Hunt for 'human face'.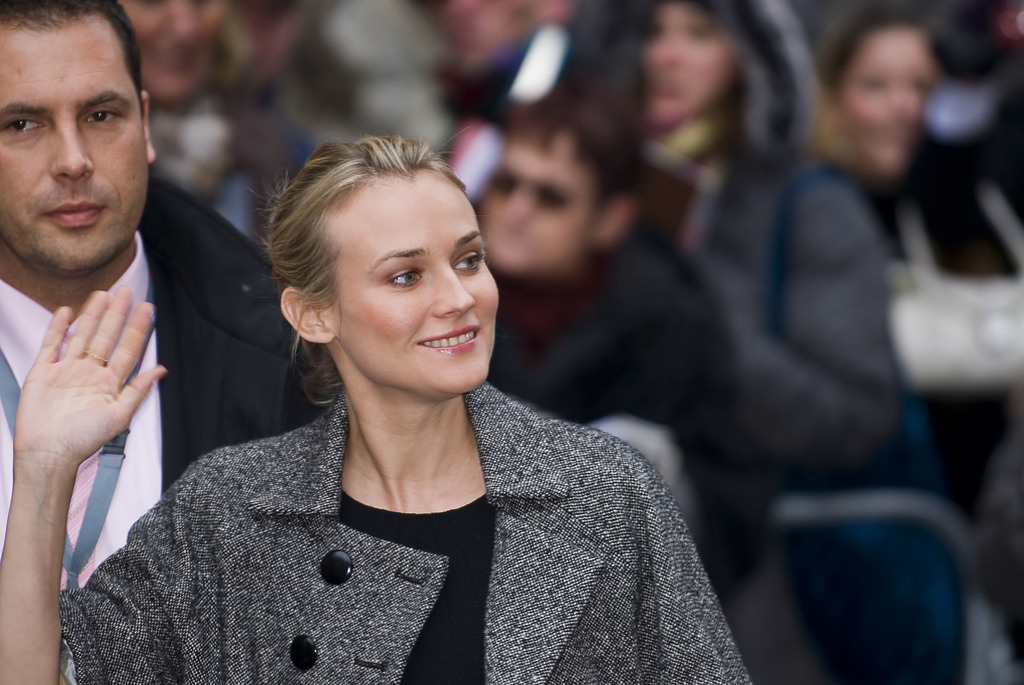
Hunted down at bbox=(843, 30, 945, 180).
